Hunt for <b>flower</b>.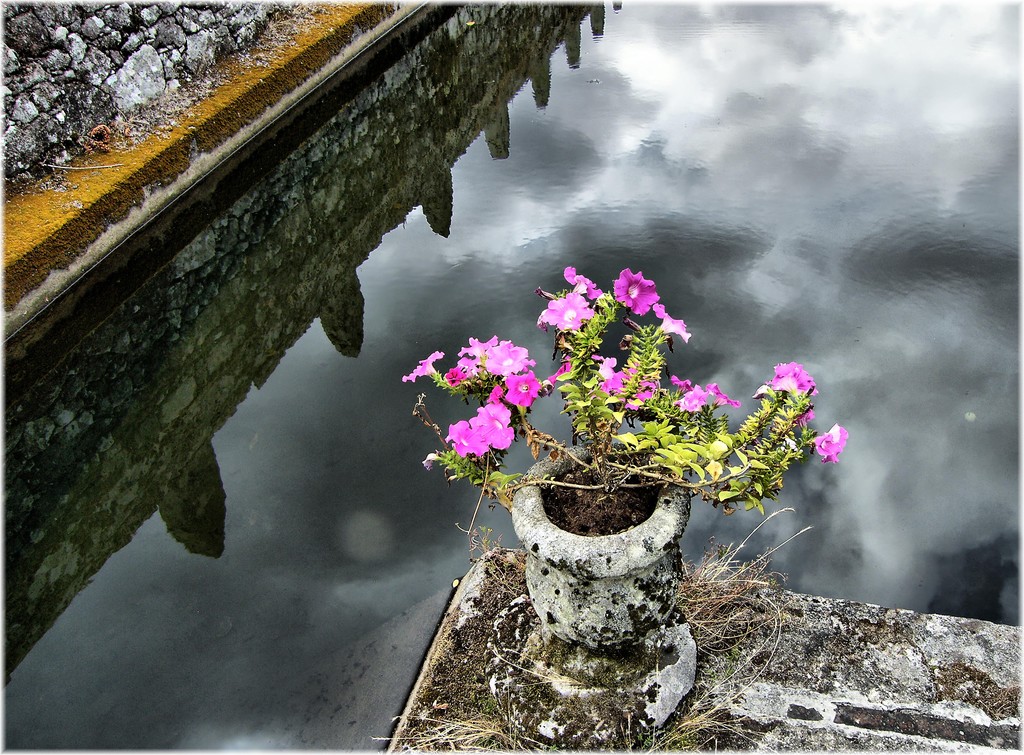
Hunted down at [467, 402, 515, 450].
